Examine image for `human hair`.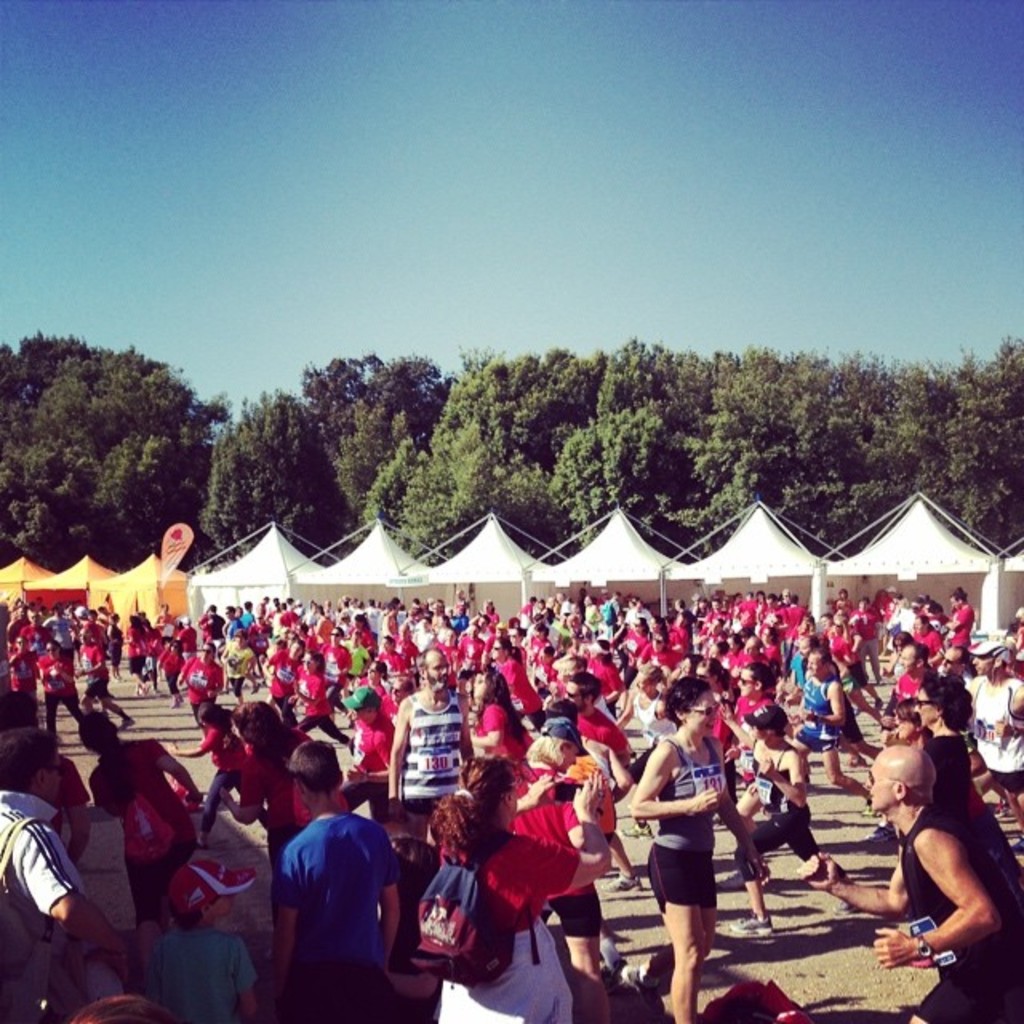
Examination result: 310 651 326 674.
